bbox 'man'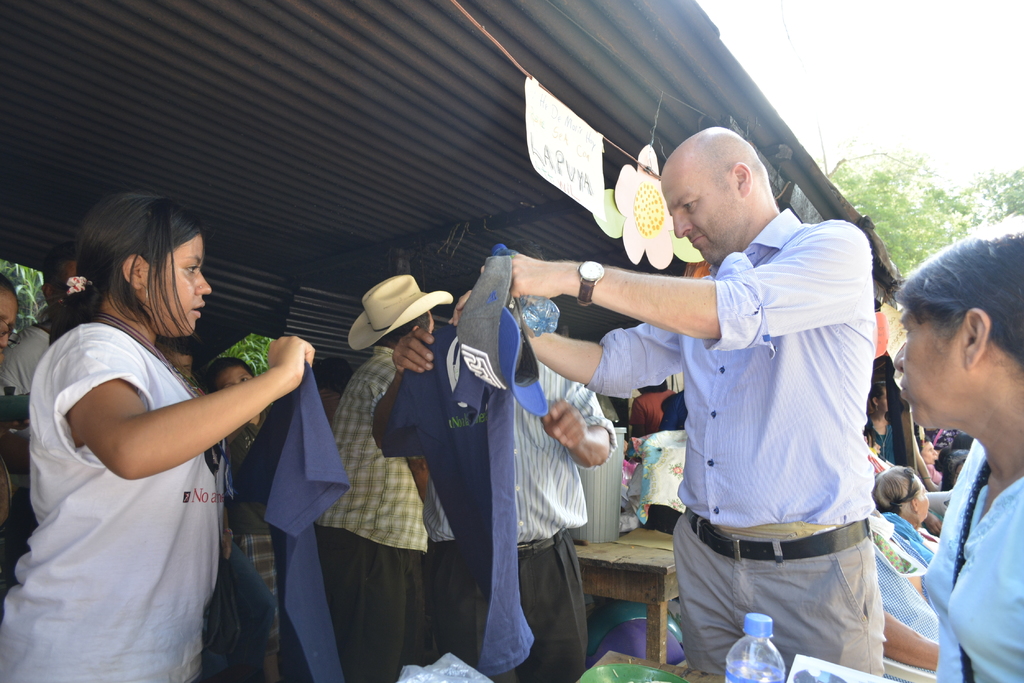
(370,280,623,682)
